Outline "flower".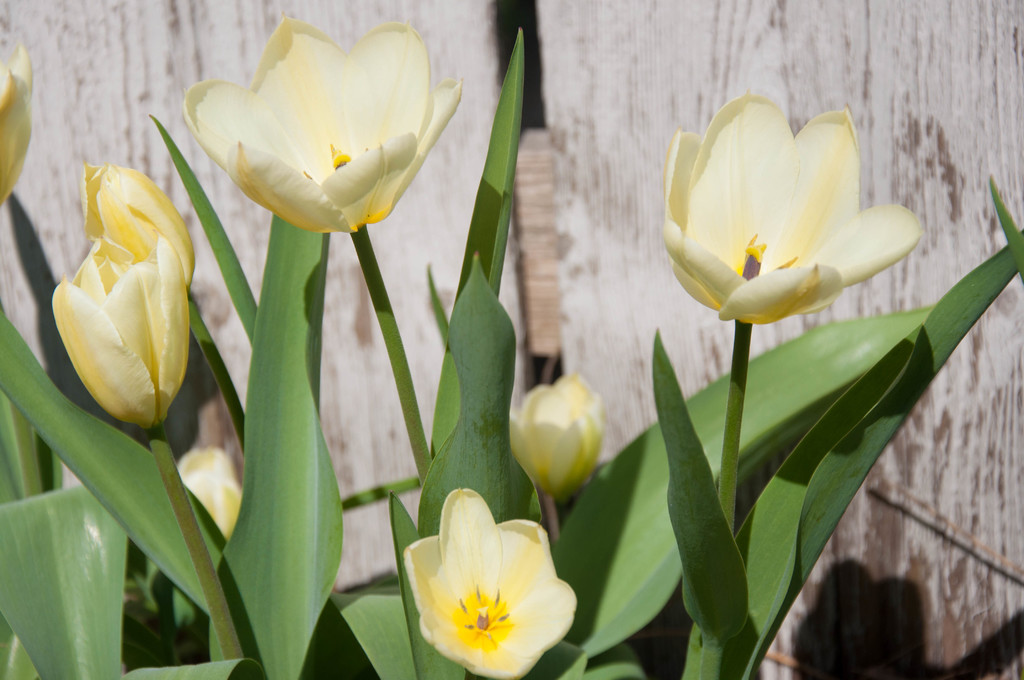
Outline: (x1=390, y1=493, x2=582, y2=679).
